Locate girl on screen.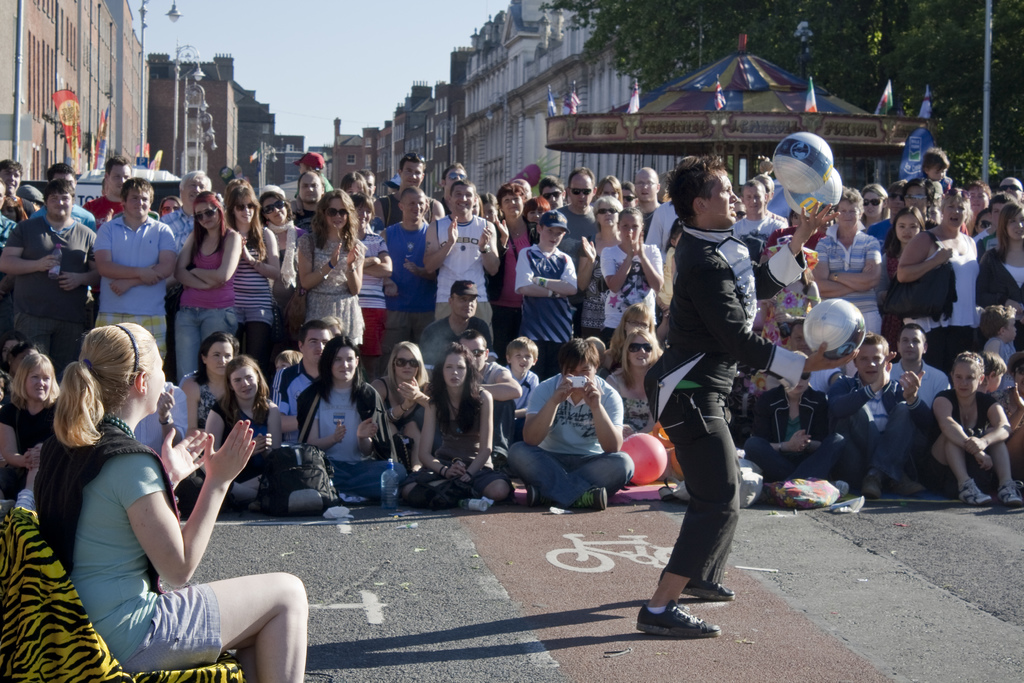
On screen at {"x1": 258, "y1": 191, "x2": 303, "y2": 354}.
